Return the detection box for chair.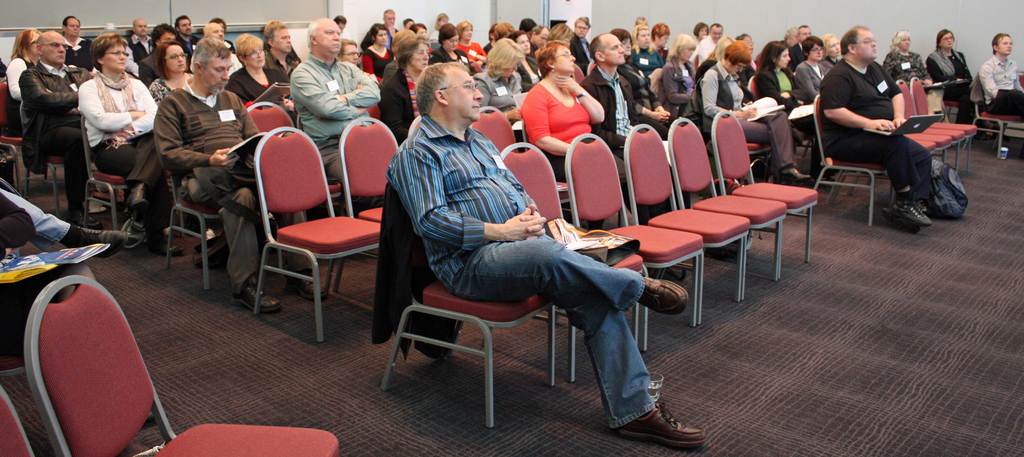
[x1=329, y1=113, x2=408, y2=326].
